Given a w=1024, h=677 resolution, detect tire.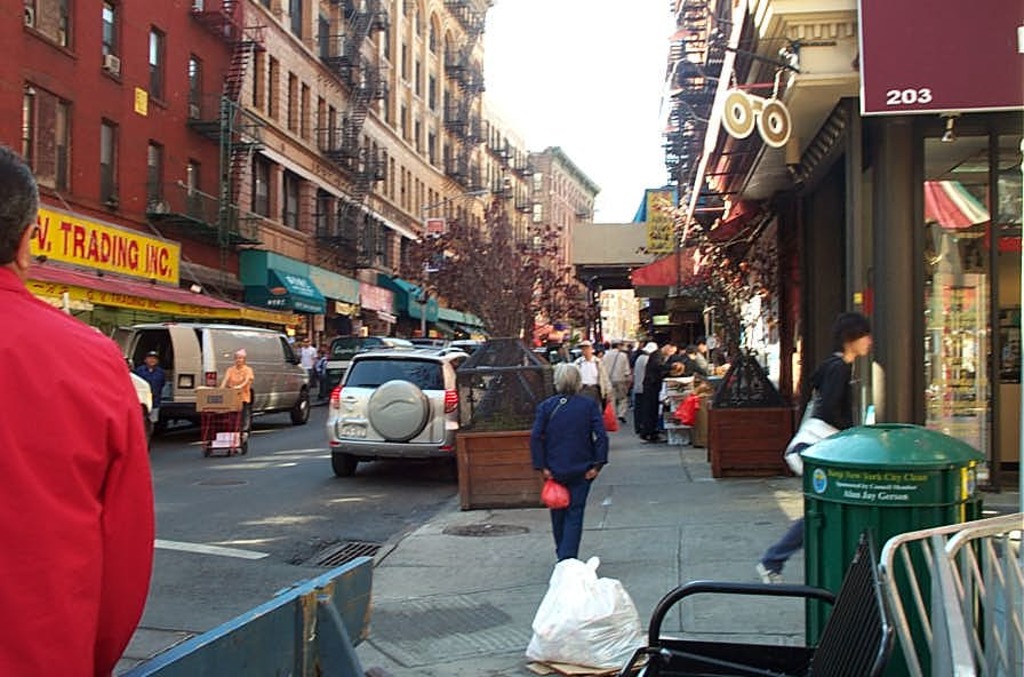
BBox(329, 454, 359, 483).
